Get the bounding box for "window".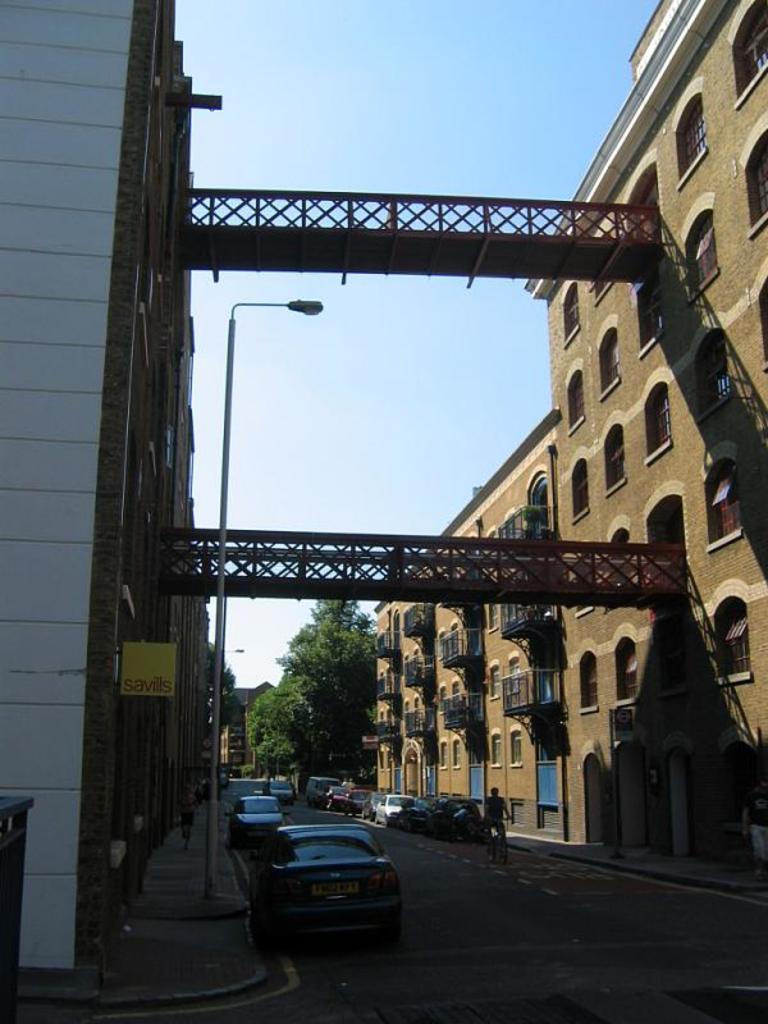
BBox(623, 152, 663, 237).
